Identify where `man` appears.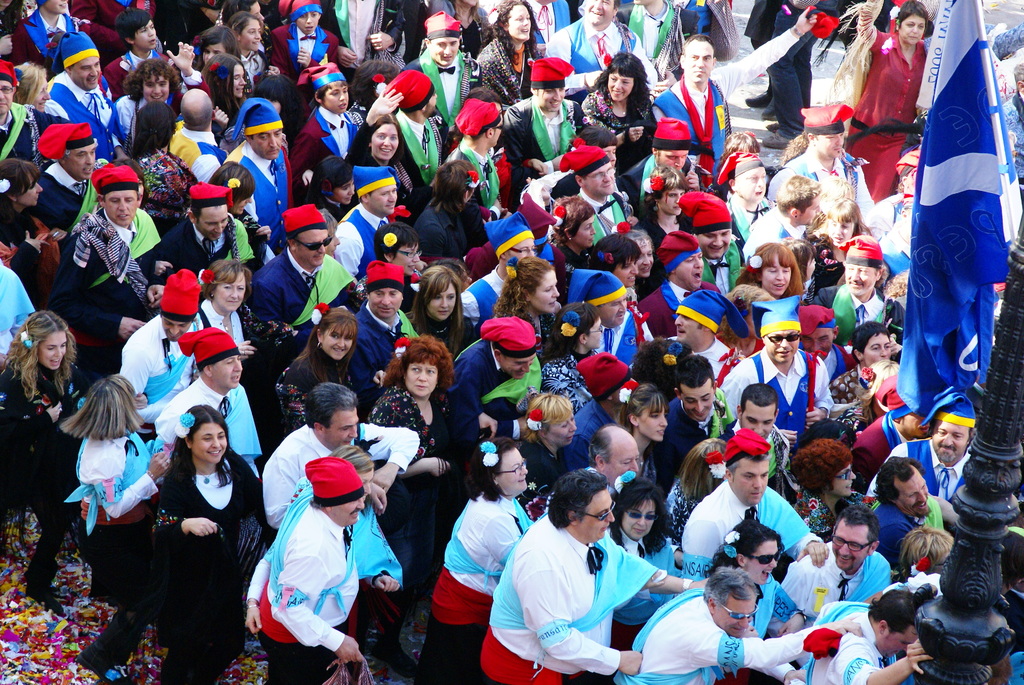
Appears at 226/102/305/257.
